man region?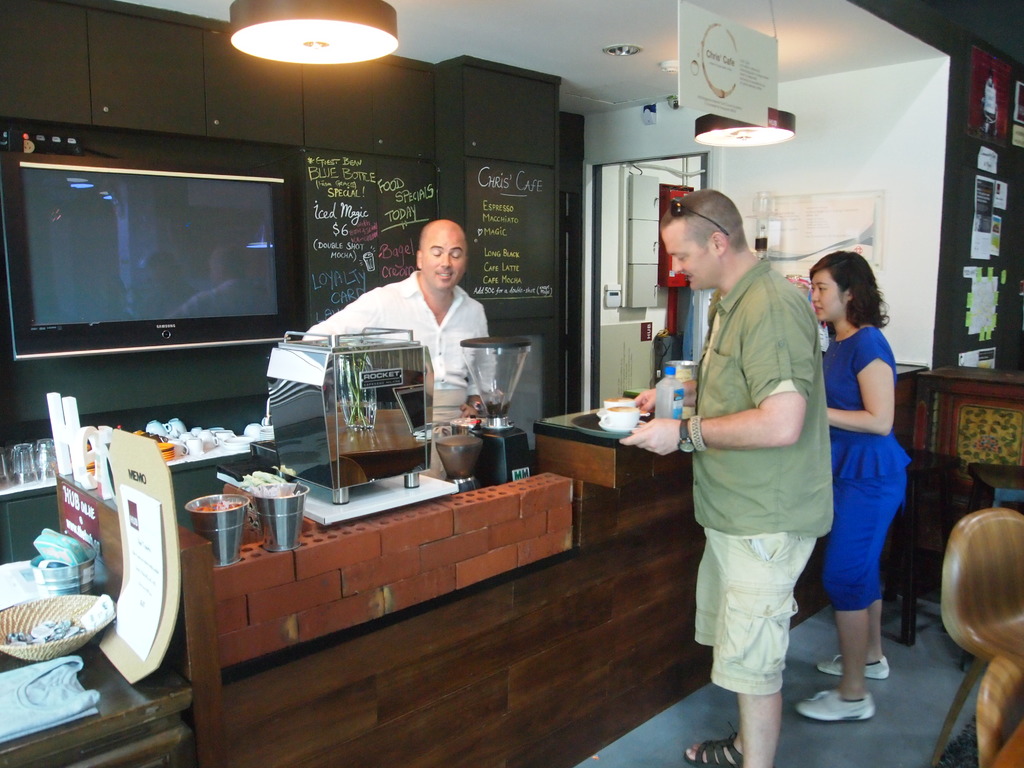
672 182 852 752
